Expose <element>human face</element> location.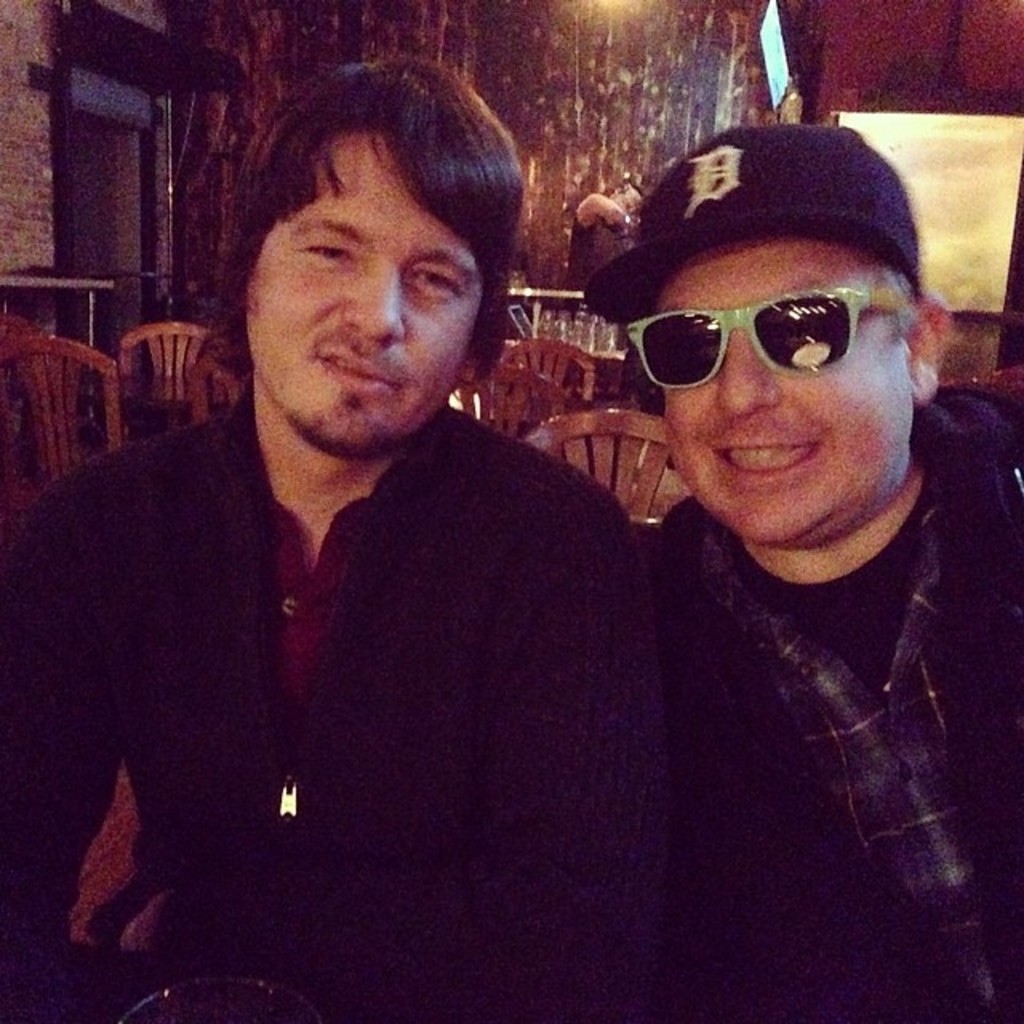
Exposed at l=637, t=230, r=910, b=550.
